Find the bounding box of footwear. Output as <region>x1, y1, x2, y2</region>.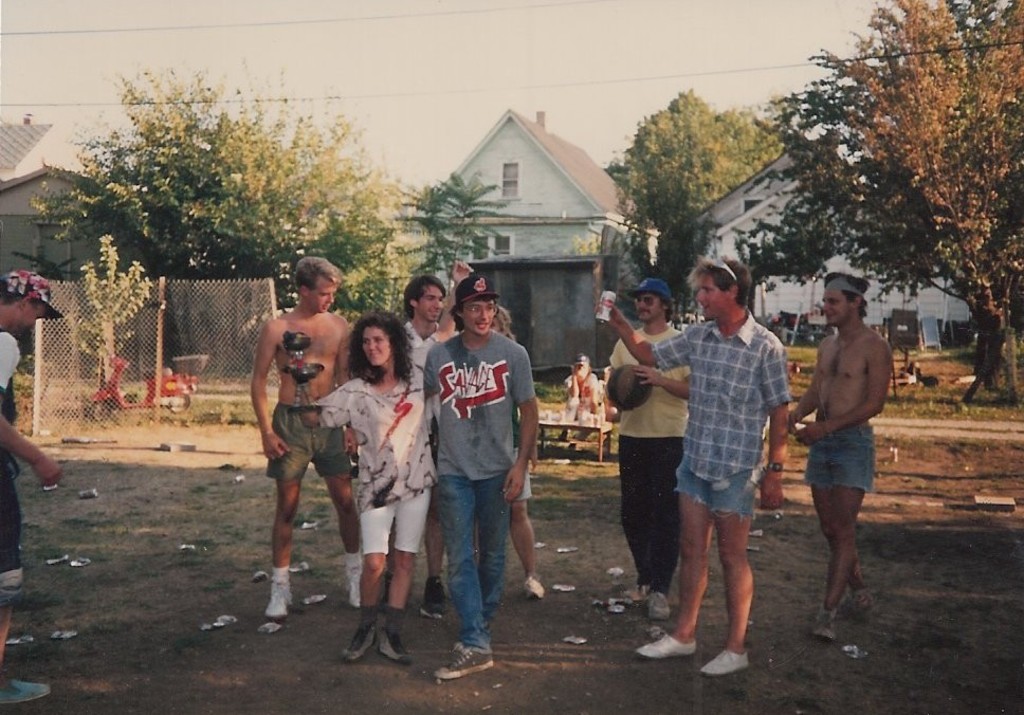
<region>701, 650, 750, 675</region>.
